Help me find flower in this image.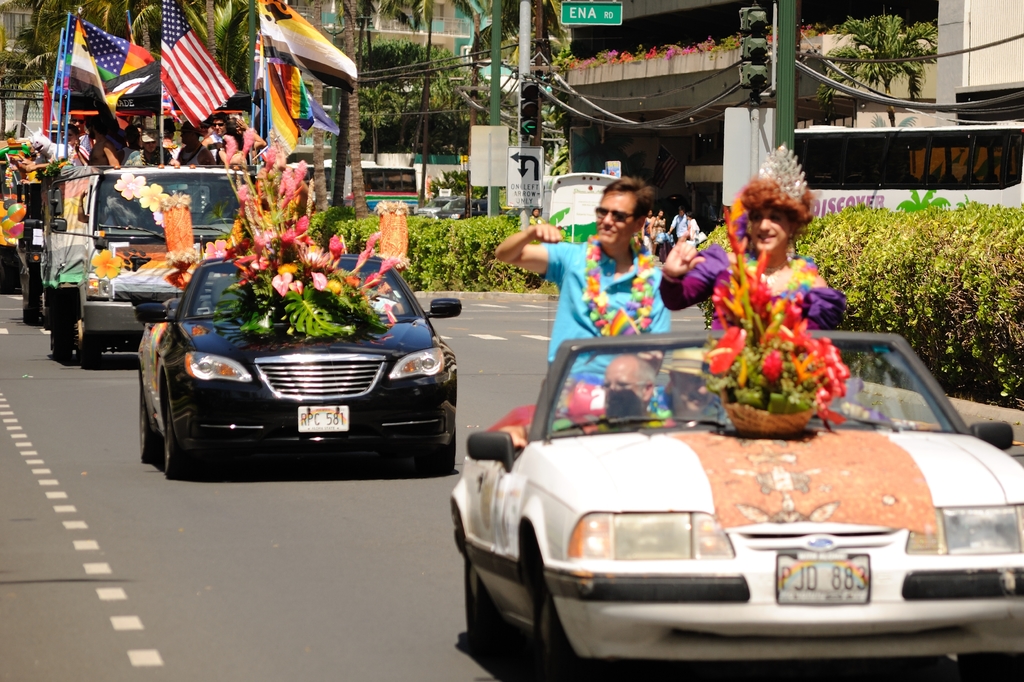
Found it: x1=154 y1=211 x2=170 y2=229.
